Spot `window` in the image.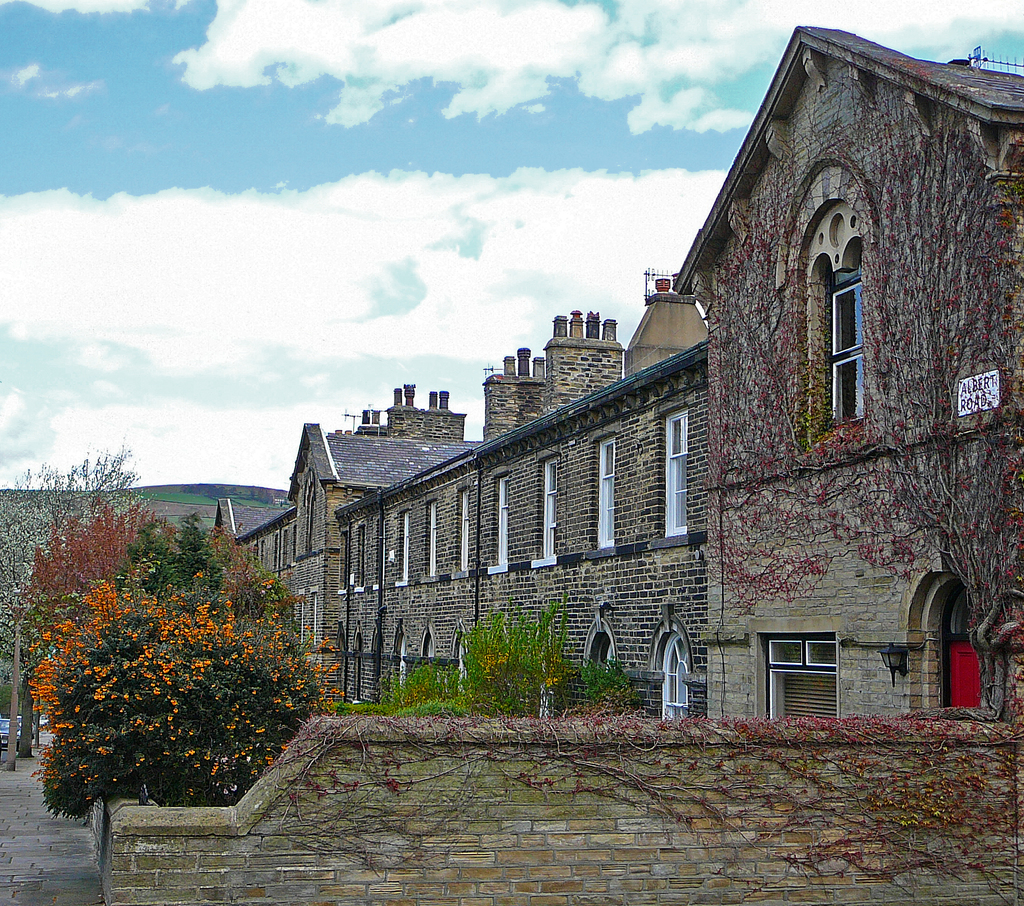
`window` found at (x1=579, y1=429, x2=618, y2=563).
